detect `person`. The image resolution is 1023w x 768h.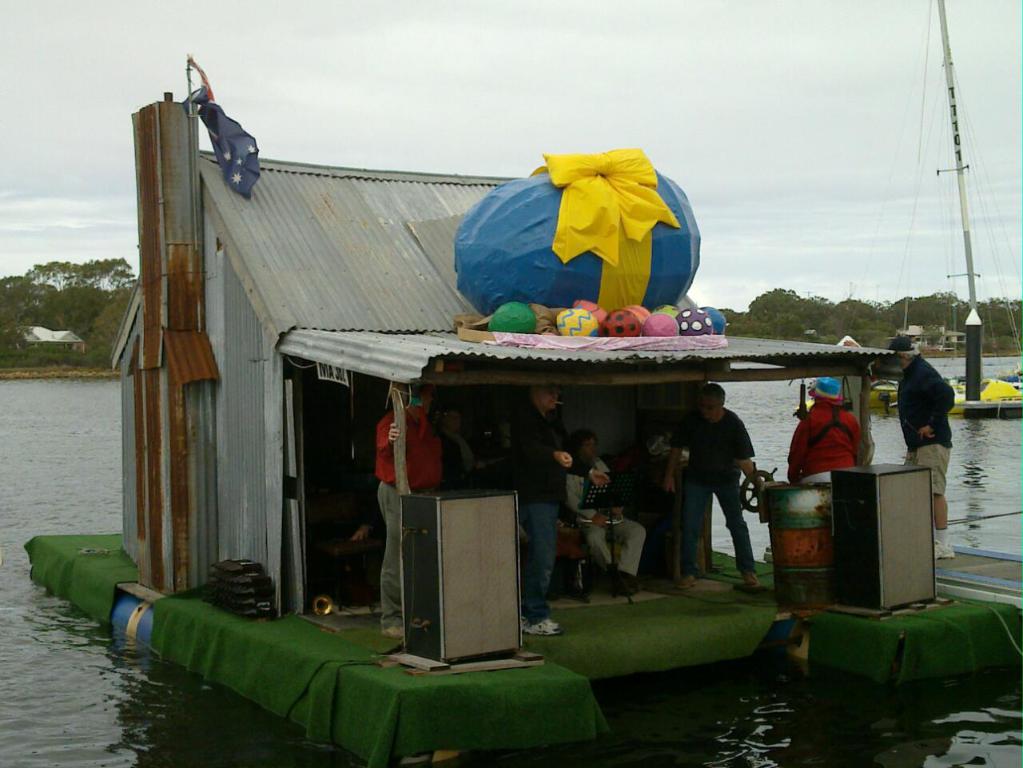
BBox(663, 381, 763, 585).
